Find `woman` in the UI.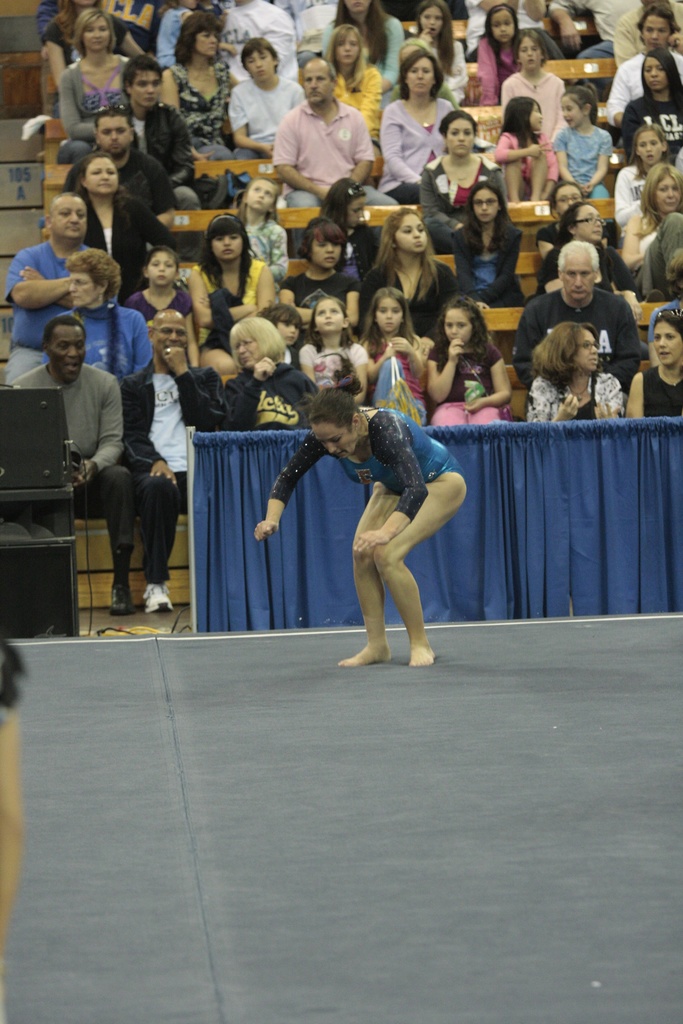
UI element at <region>61, 252, 148, 399</region>.
